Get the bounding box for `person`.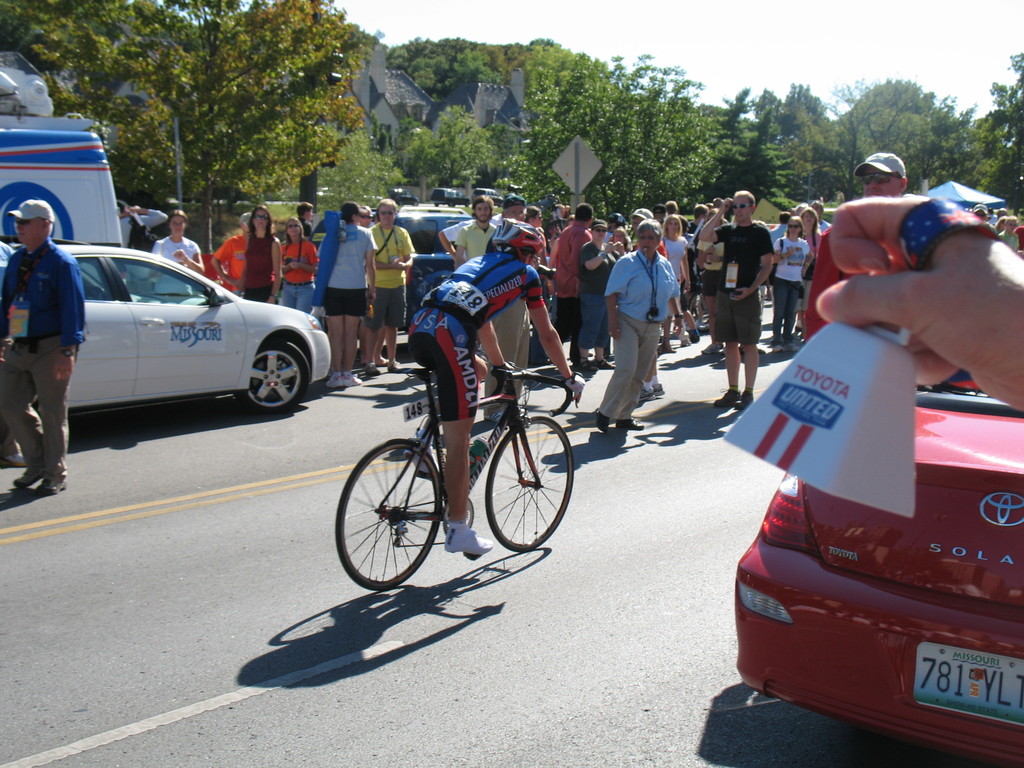
<box>268,217,317,323</box>.
